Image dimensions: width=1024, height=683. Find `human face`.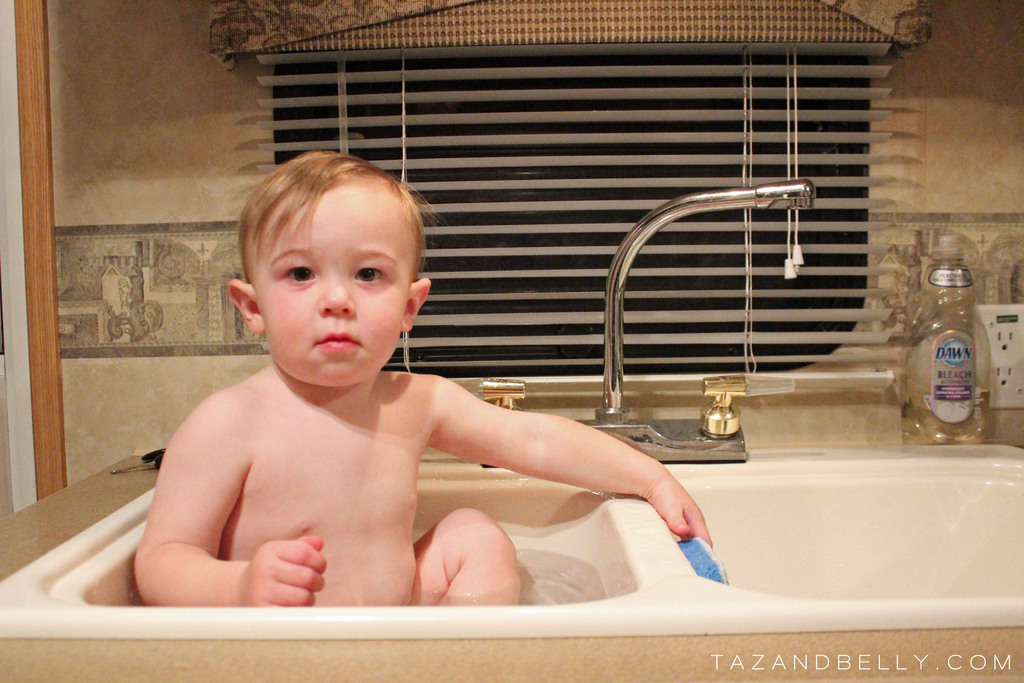
BBox(252, 184, 413, 388).
